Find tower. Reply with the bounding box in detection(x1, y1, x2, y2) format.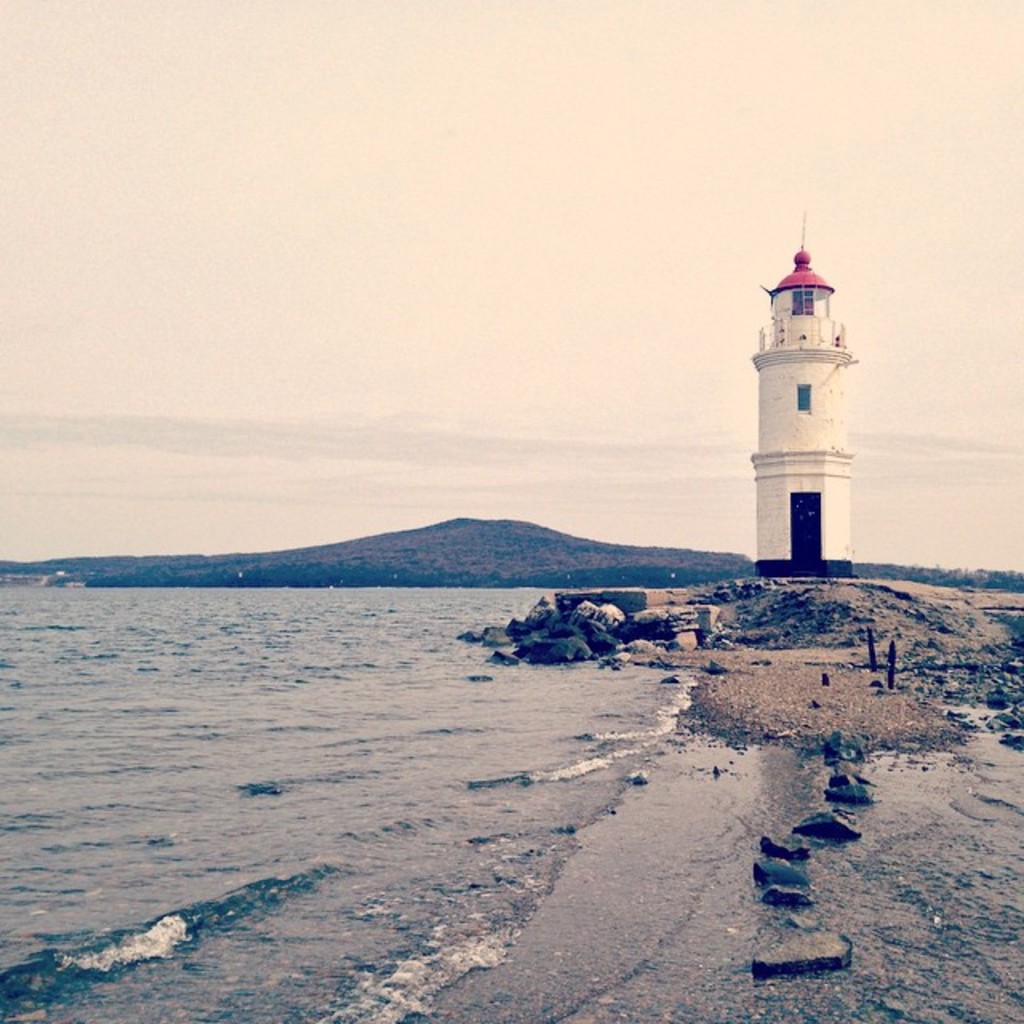
detection(739, 243, 870, 549).
